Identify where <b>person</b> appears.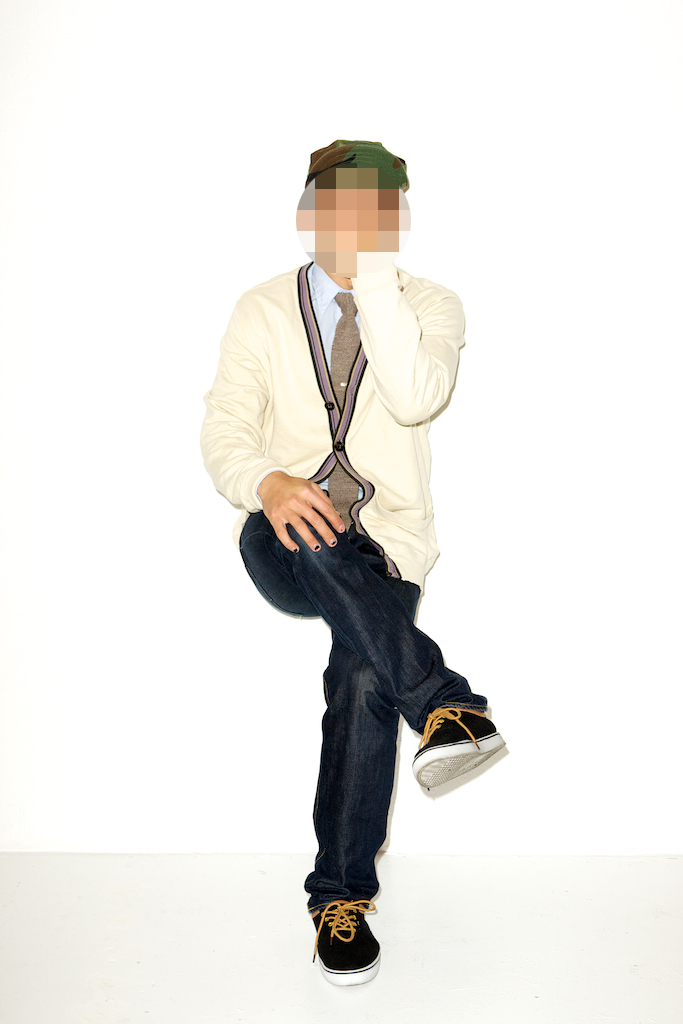
Appears at box=[202, 144, 521, 1023].
